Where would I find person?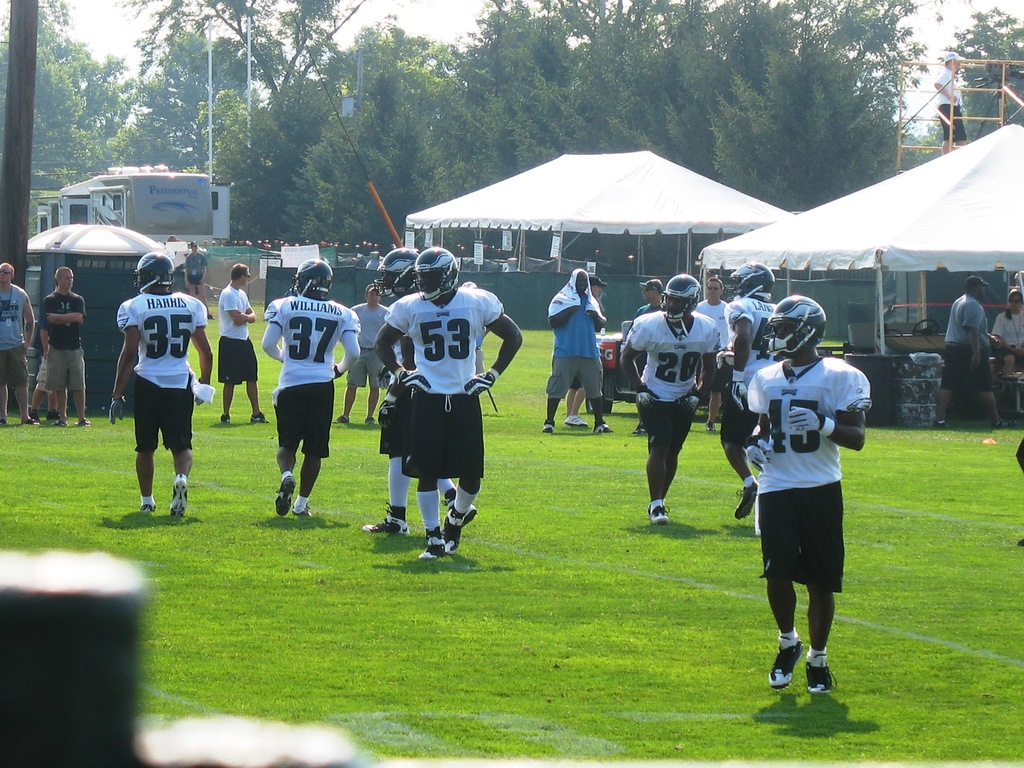
At bbox(620, 278, 662, 349).
